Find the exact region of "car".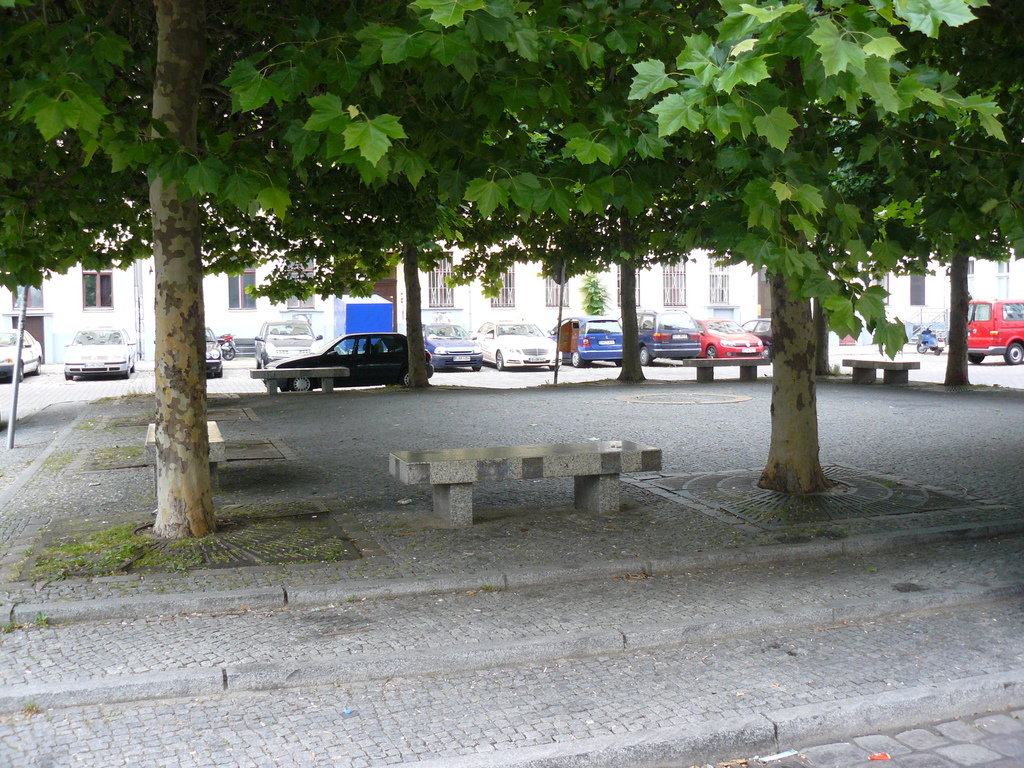
Exact region: select_region(421, 322, 482, 372).
